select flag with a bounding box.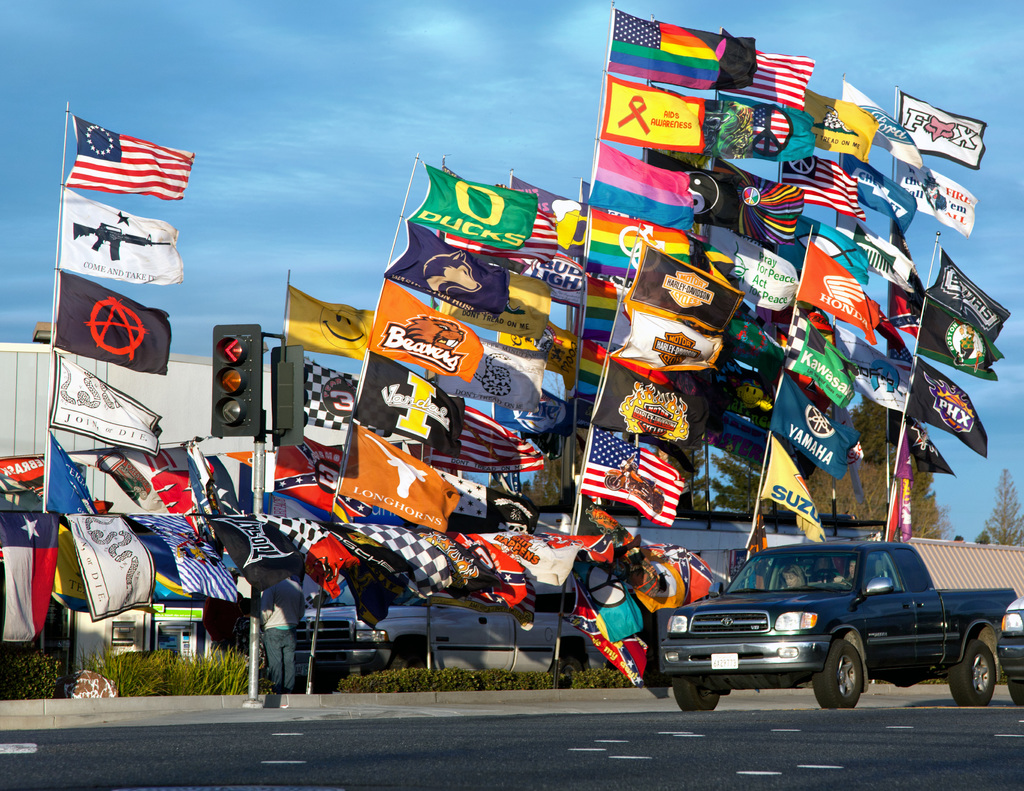
(339, 417, 463, 543).
